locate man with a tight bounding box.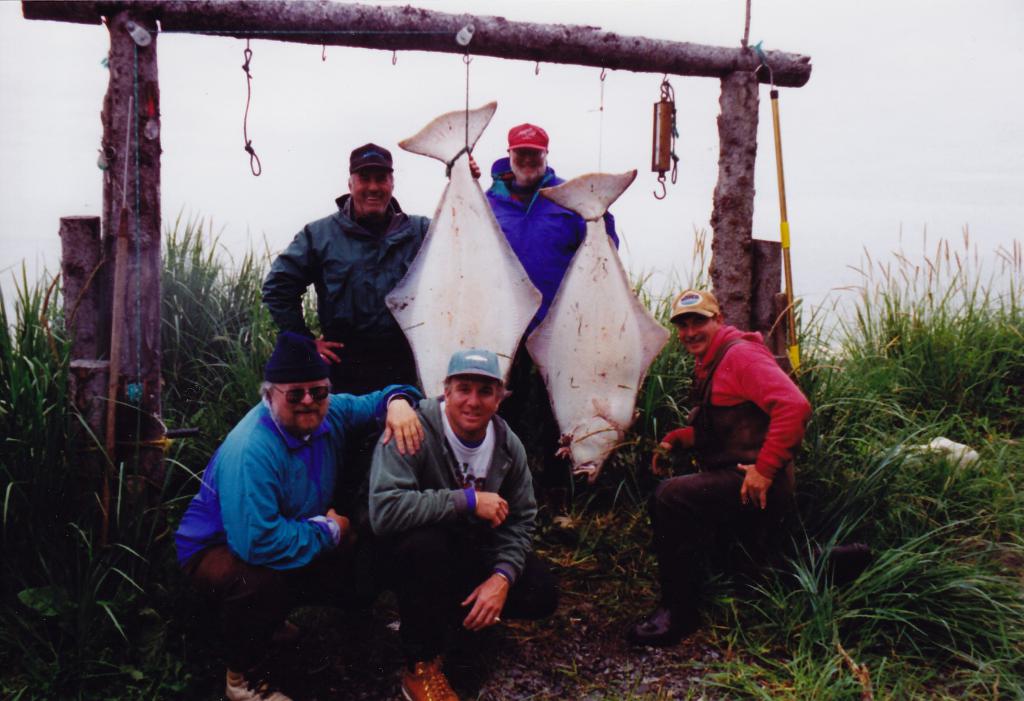
left=621, top=273, right=836, bottom=647.
